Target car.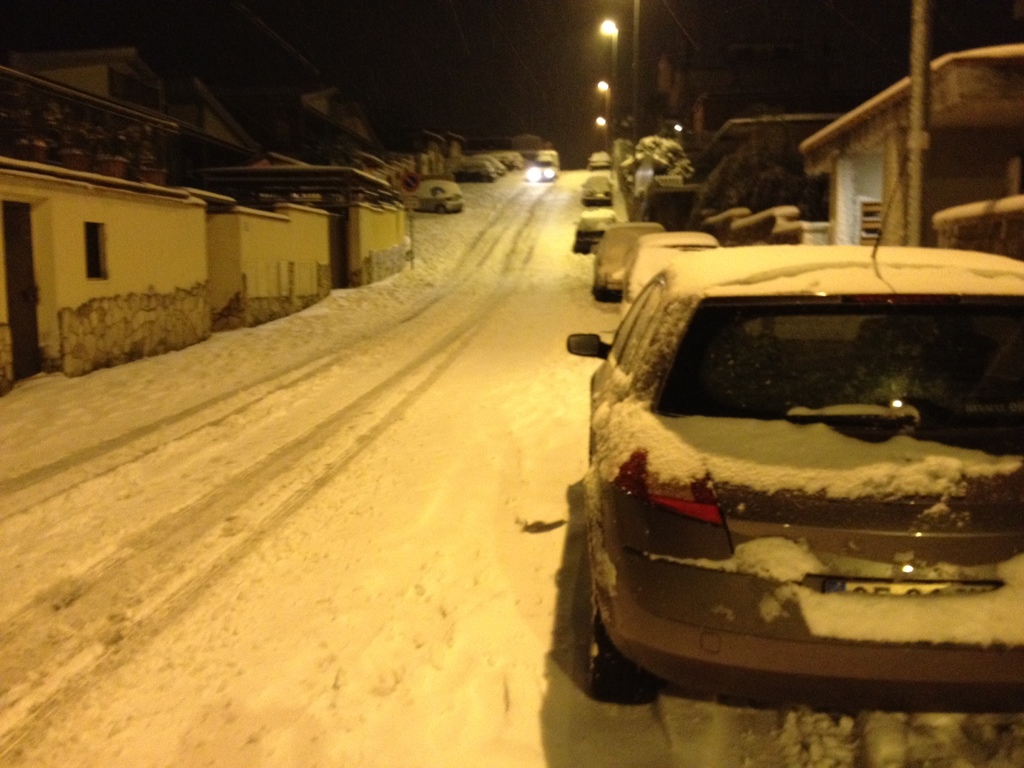
Target region: region(587, 216, 662, 292).
